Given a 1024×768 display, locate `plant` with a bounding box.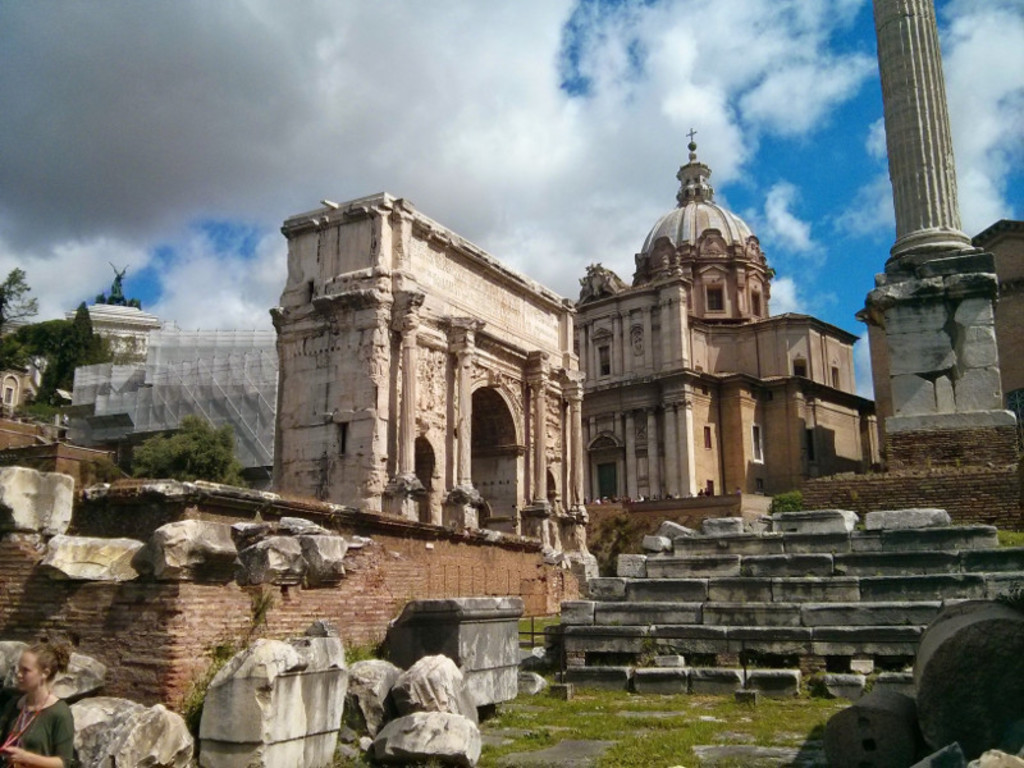
Located: [12, 399, 56, 422].
